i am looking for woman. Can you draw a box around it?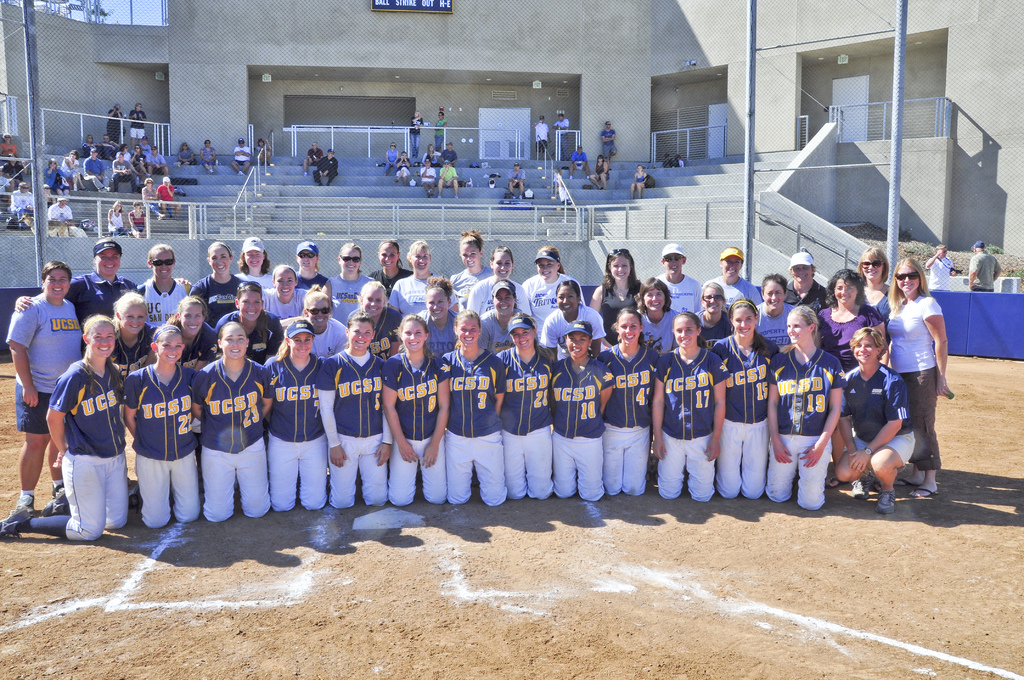
Sure, the bounding box is left=155, top=296, right=220, bottom=376.
